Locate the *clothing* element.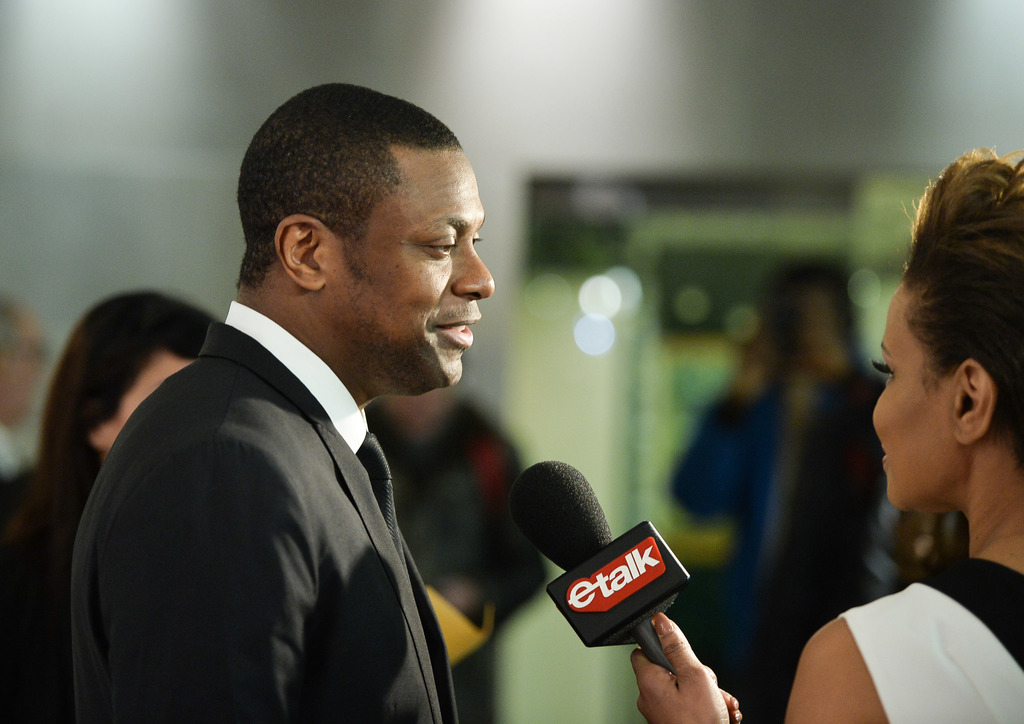
Element bbox: detection(0, 506, 83, 723).
